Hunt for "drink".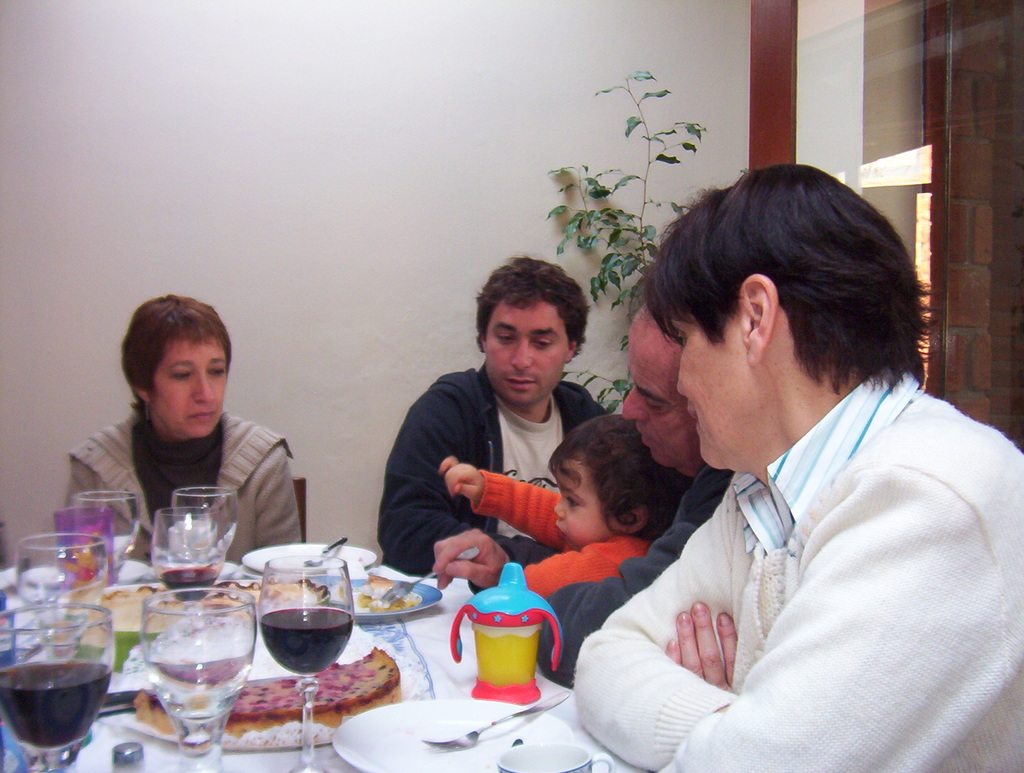
Hunted down at bbox=[149, 661, 248, 747].
